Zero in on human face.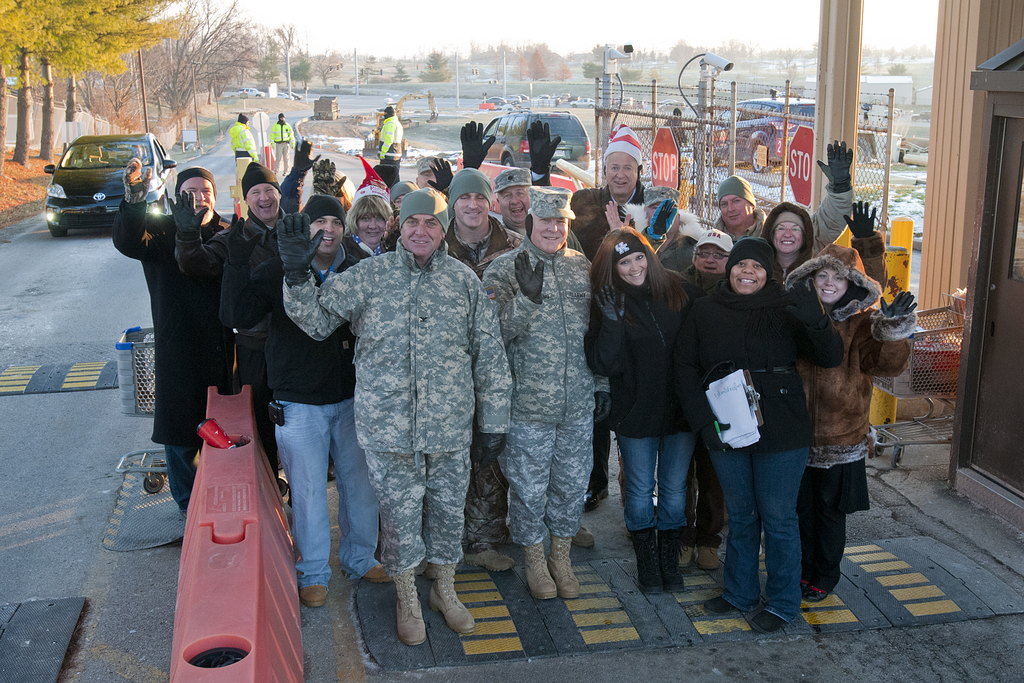
Zeroed in: 498:188:529:224.
